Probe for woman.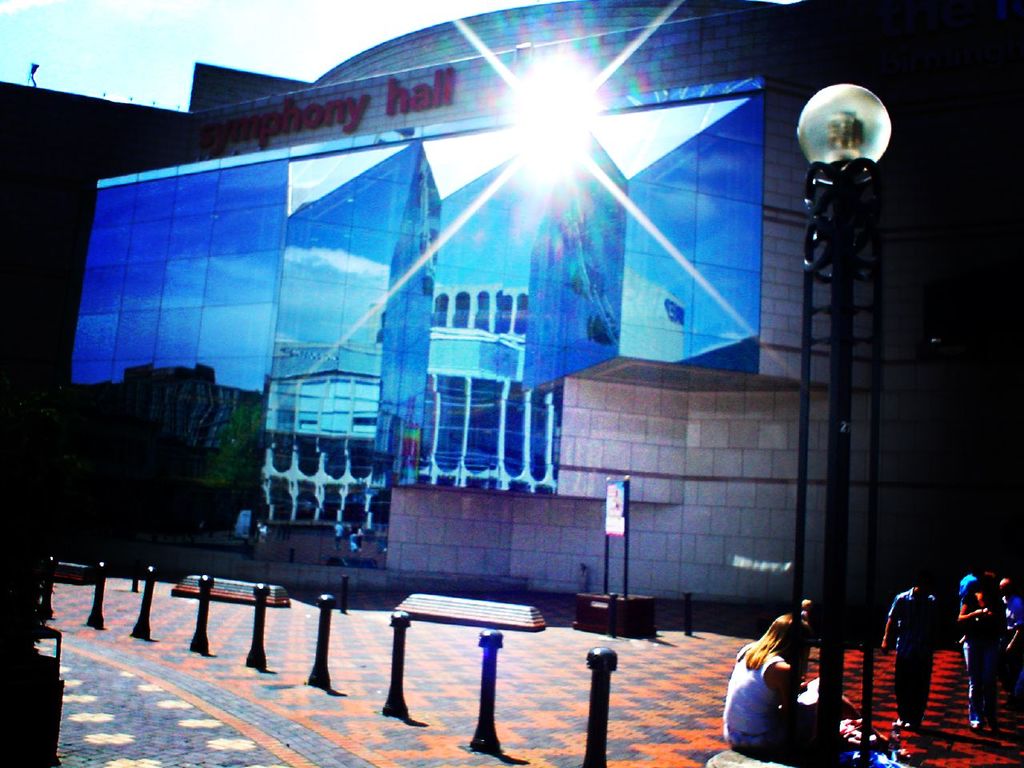
Probe result: crop(726, 604, 836, 750).
